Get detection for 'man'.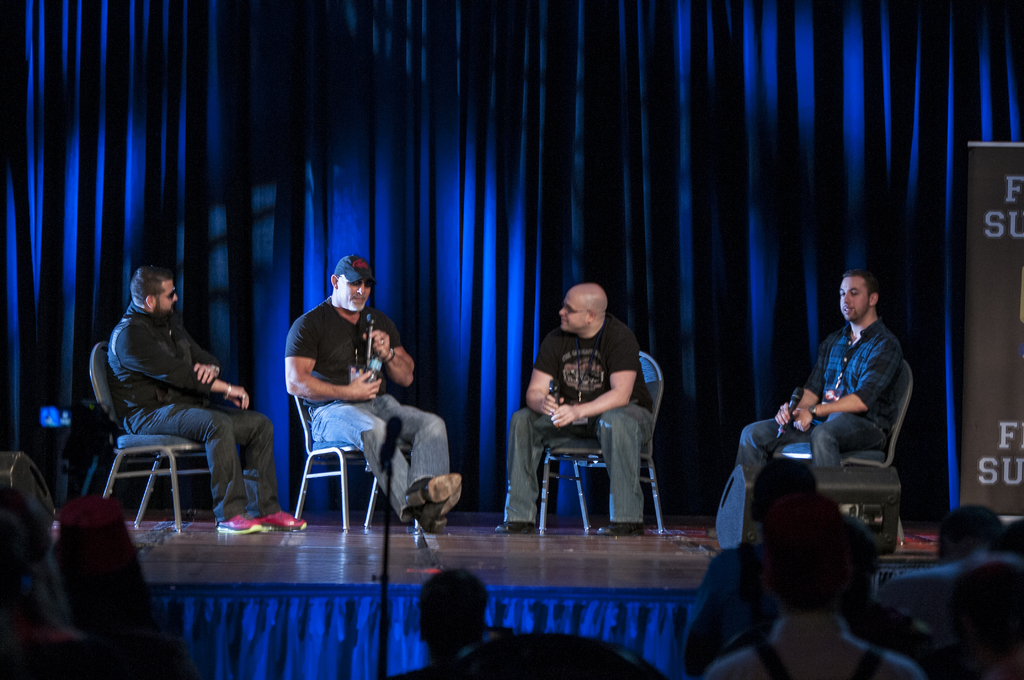
Detection: box(84, 273, 269, 538).
